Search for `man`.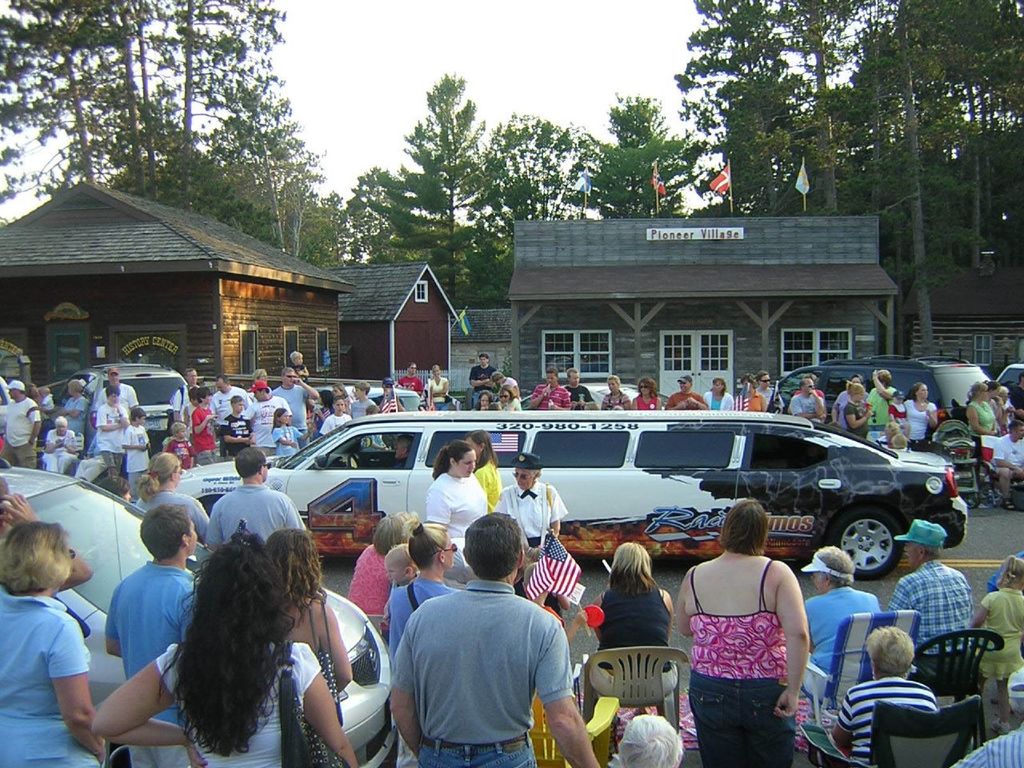
Found at bbox=[351, 378, 374, 422].
